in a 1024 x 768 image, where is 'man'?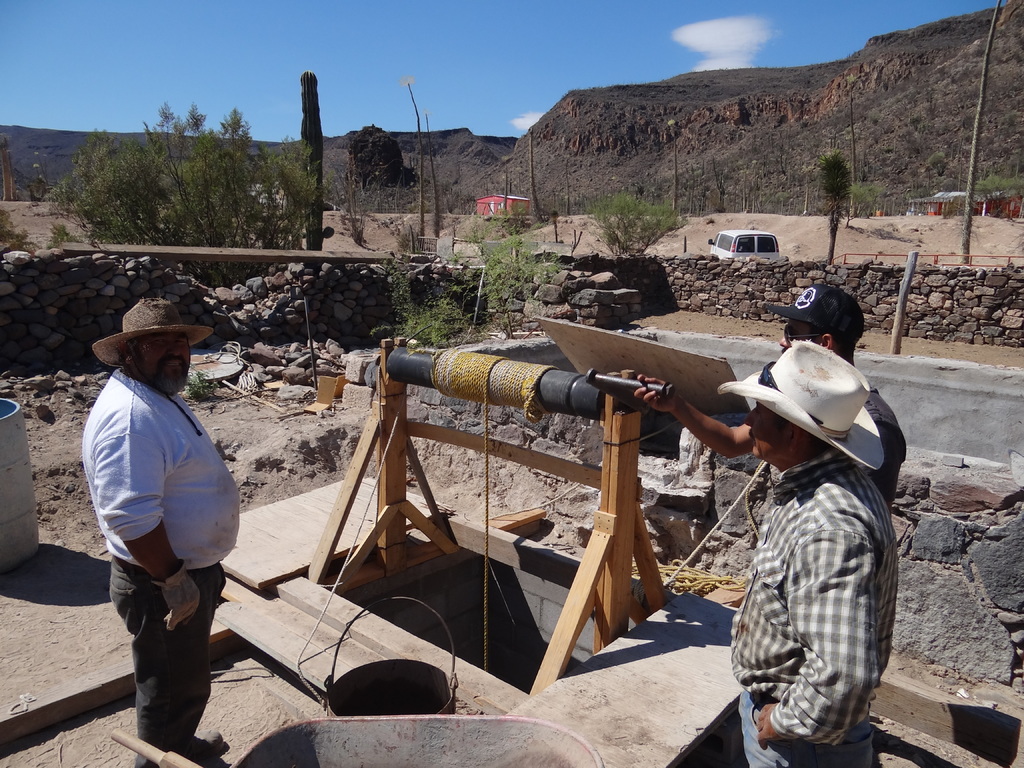
707 333 895 767.
